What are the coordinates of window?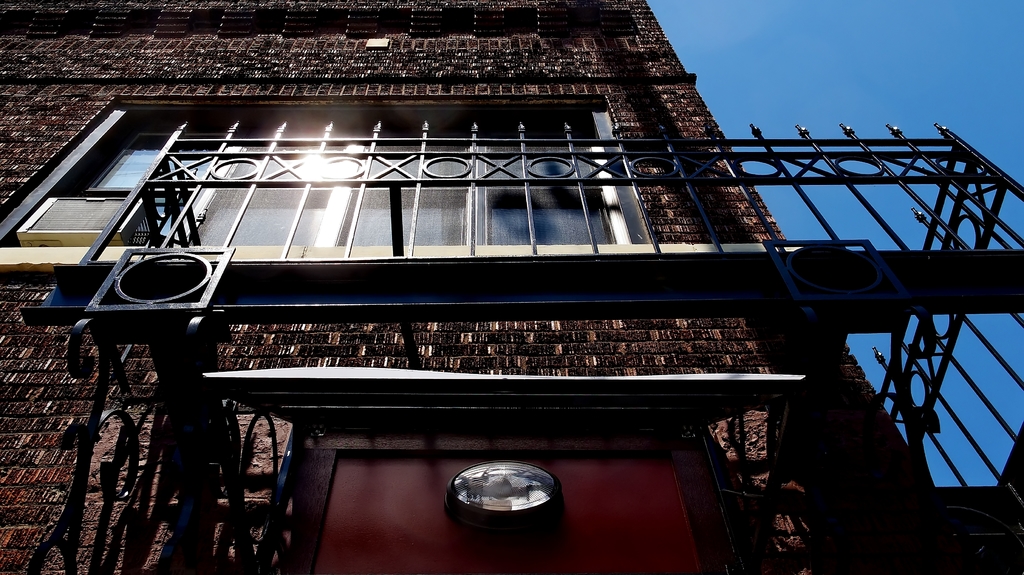
select_region(0, 94, 657, 265).
